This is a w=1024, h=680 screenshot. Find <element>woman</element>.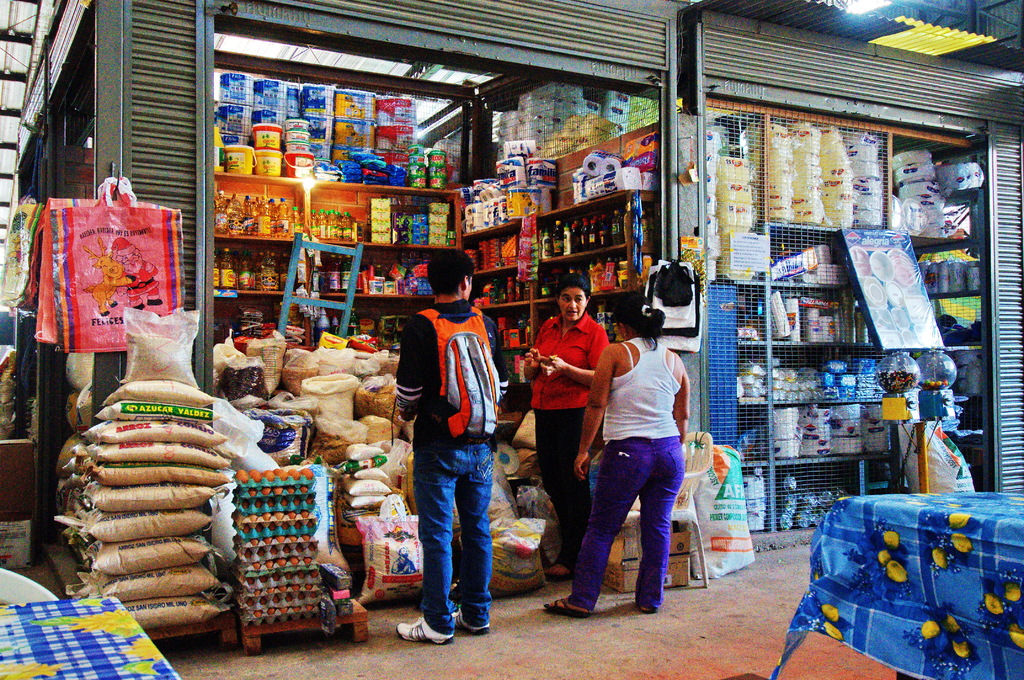
Bounding box: l=524, t=273, r=612, b=579.
